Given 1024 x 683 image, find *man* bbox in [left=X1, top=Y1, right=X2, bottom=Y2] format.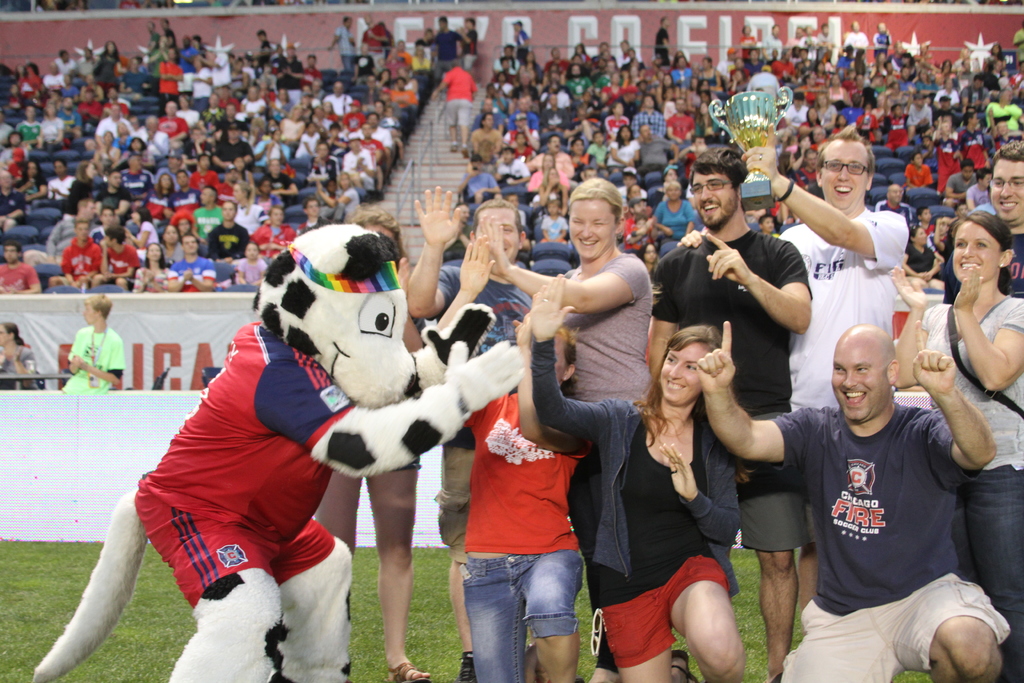
[left=942, top=136, right=1023, bottom=309].
